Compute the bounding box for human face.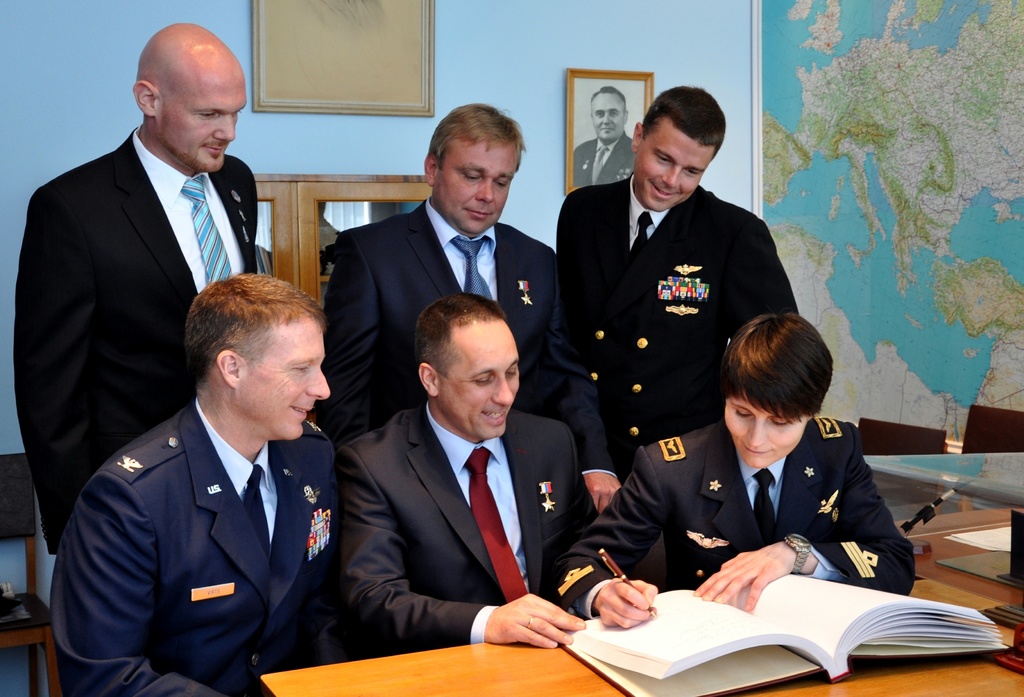
locate(440, 318, 516, 437).
